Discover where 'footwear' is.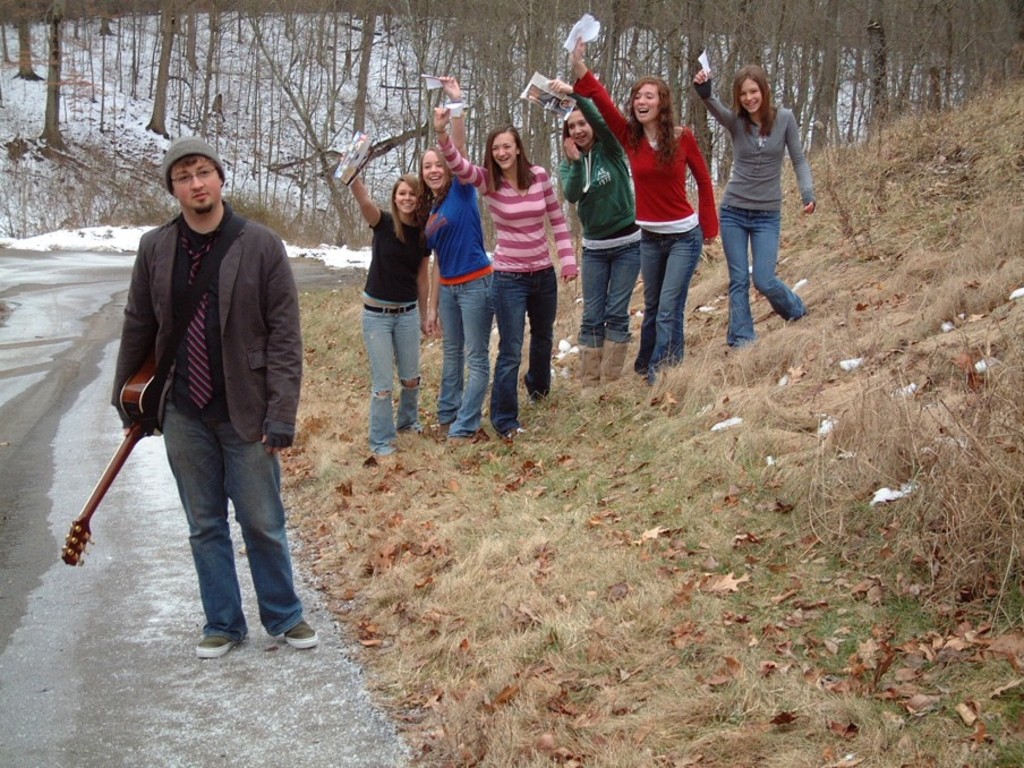
Discovered at [285,613,319,652].
